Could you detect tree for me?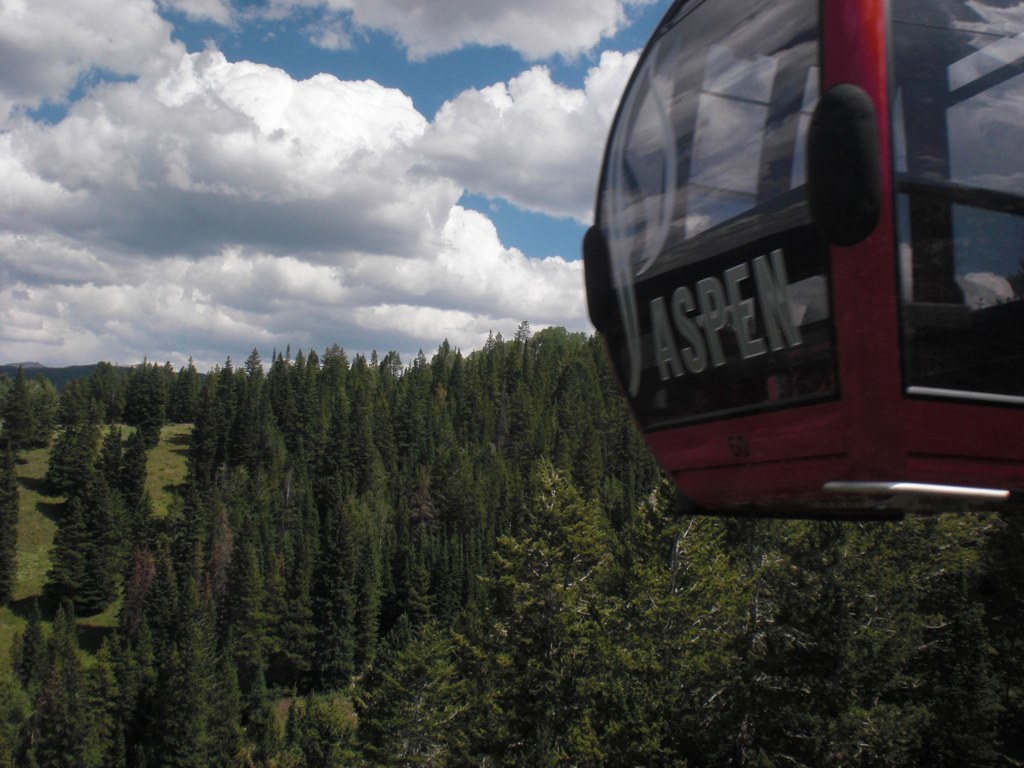
Detection result: 34, 462, 122, 618.
